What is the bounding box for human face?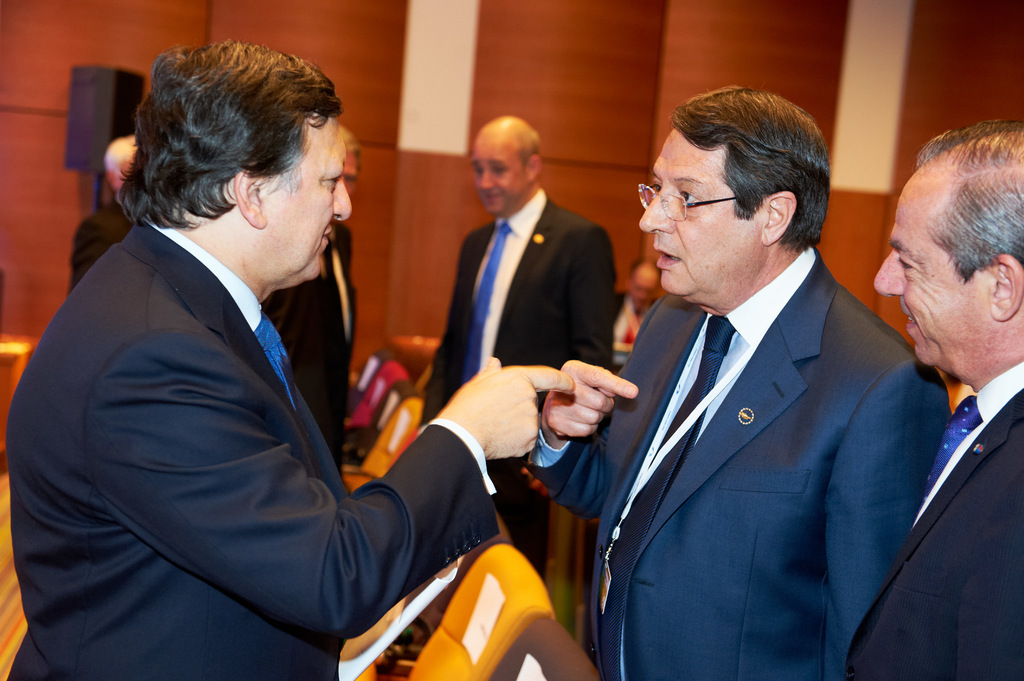
<box>467,138,525,214</box>.
